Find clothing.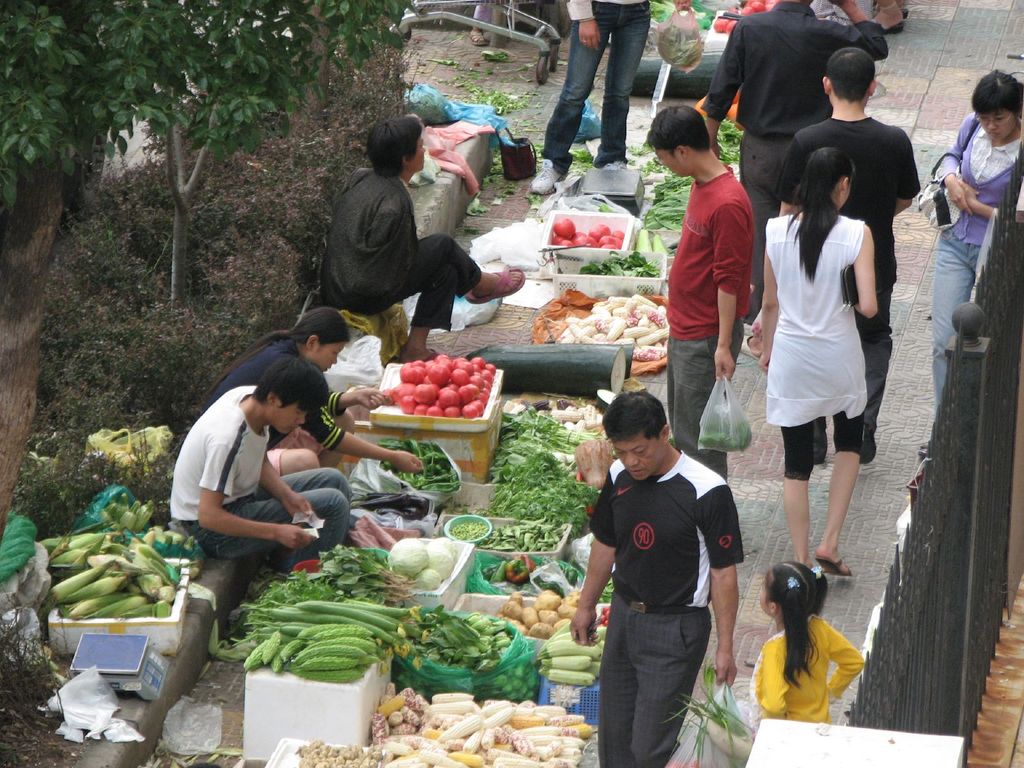
(924,114,1023,418).
